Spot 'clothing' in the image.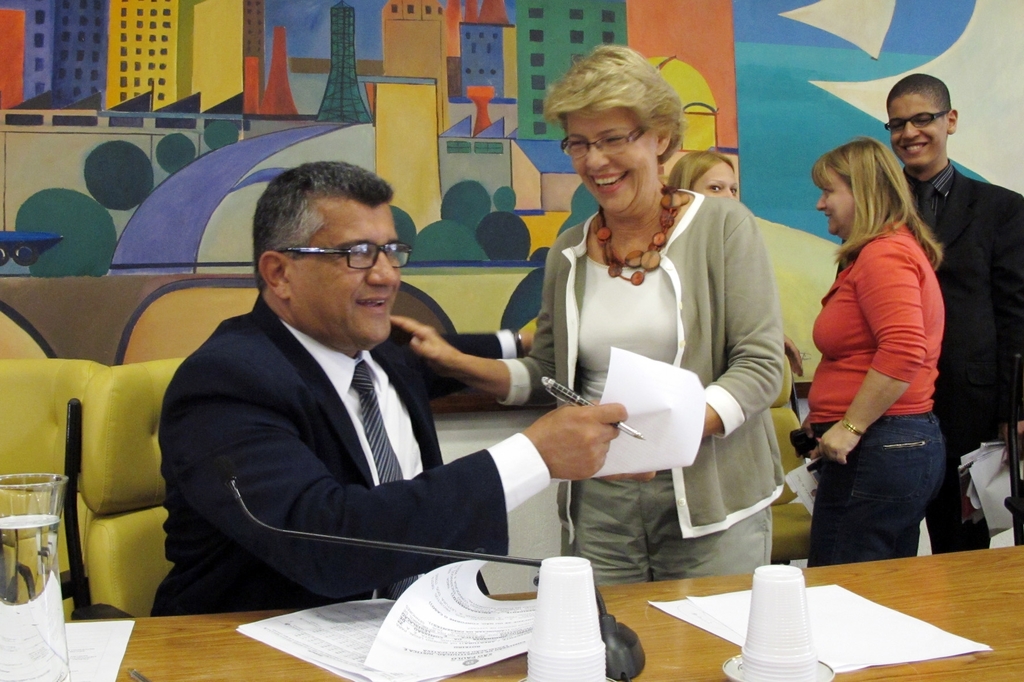
'clothing' found at region(807, 220, 948, 566).
